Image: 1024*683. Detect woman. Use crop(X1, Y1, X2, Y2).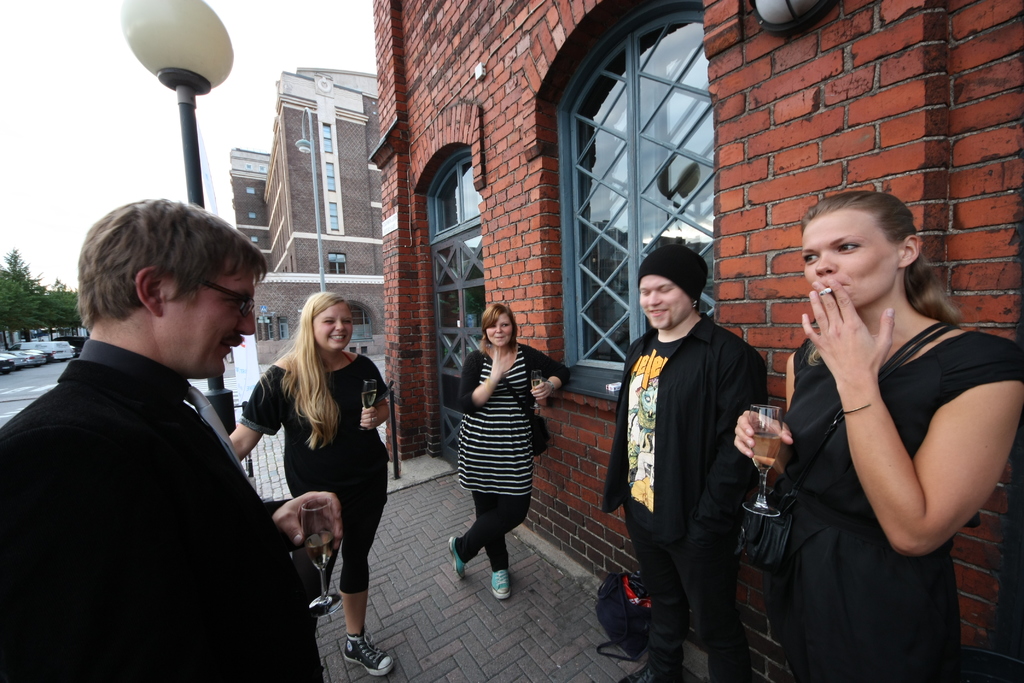
crop(733, 193, 1023, 682).
